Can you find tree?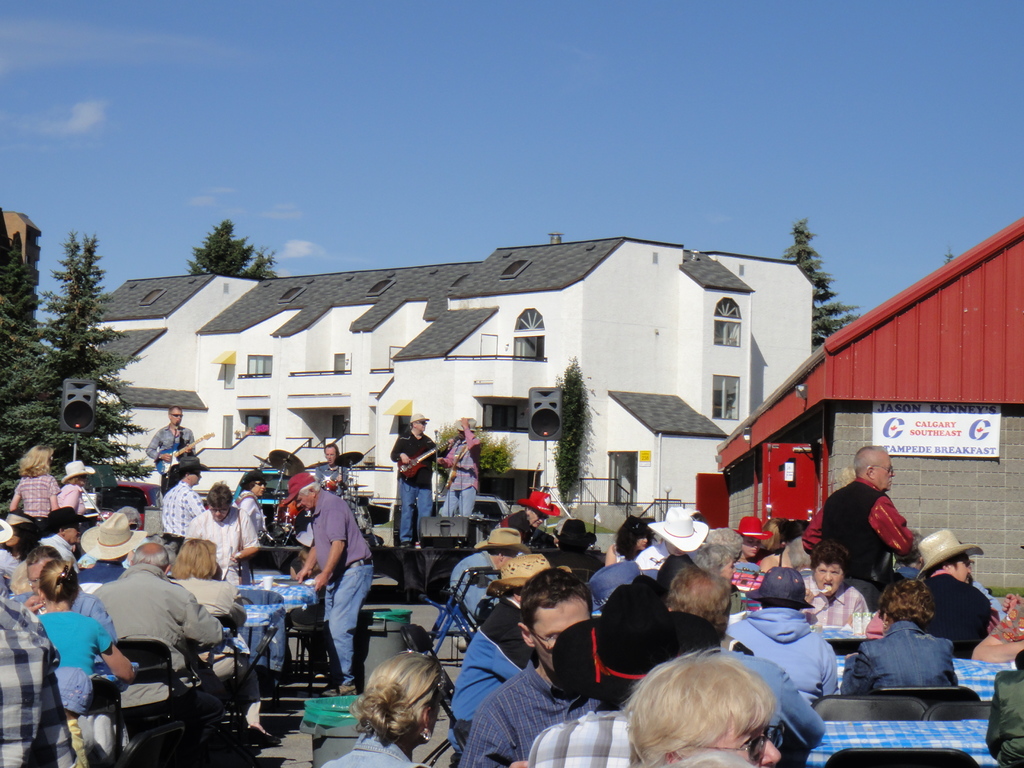
Yes, bounding box: (774,208,856,369).
